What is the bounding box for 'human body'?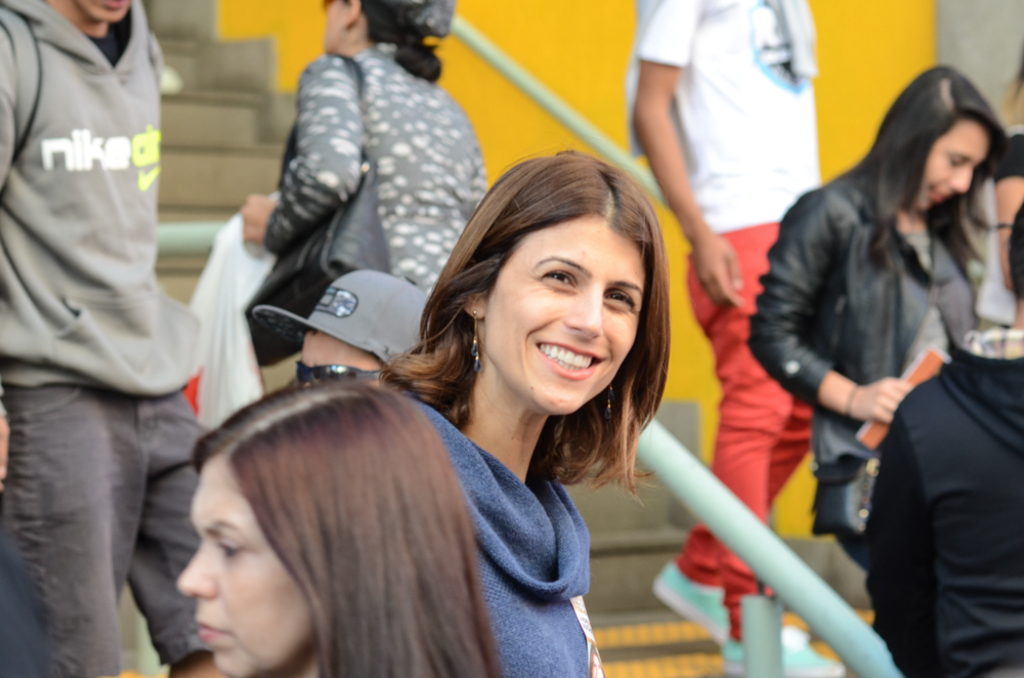
(x1=764, y1=13, x2=1012, y2=673).
